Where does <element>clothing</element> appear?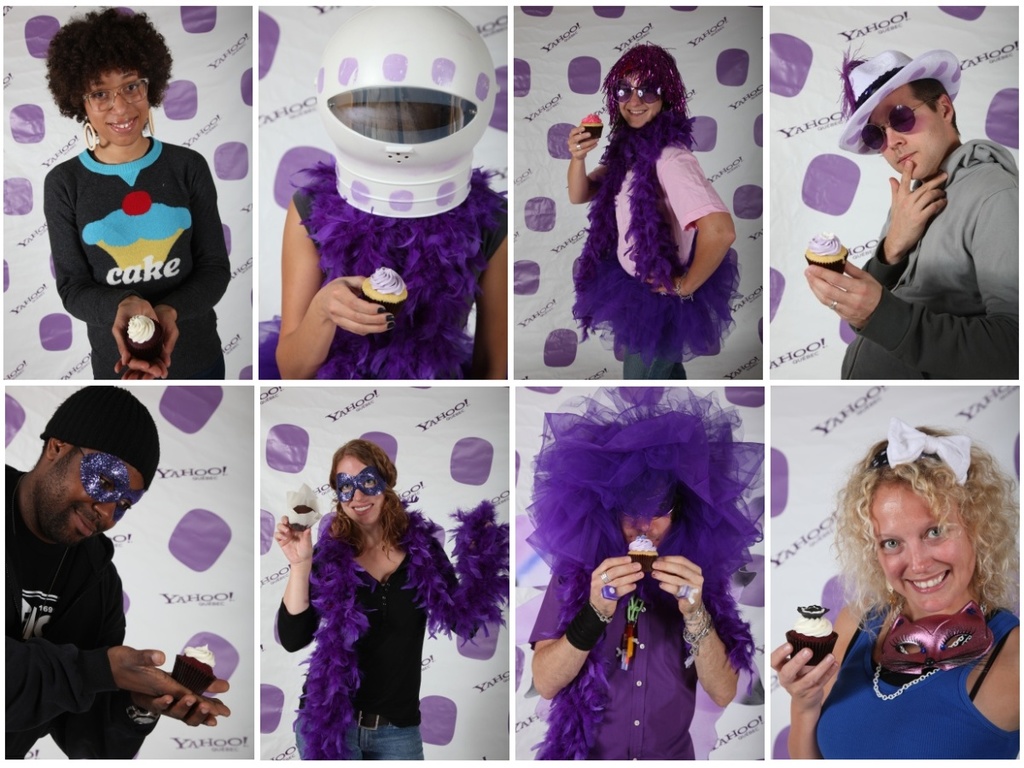
Appears at left=815, top=603, right=1021, bottom=762.
